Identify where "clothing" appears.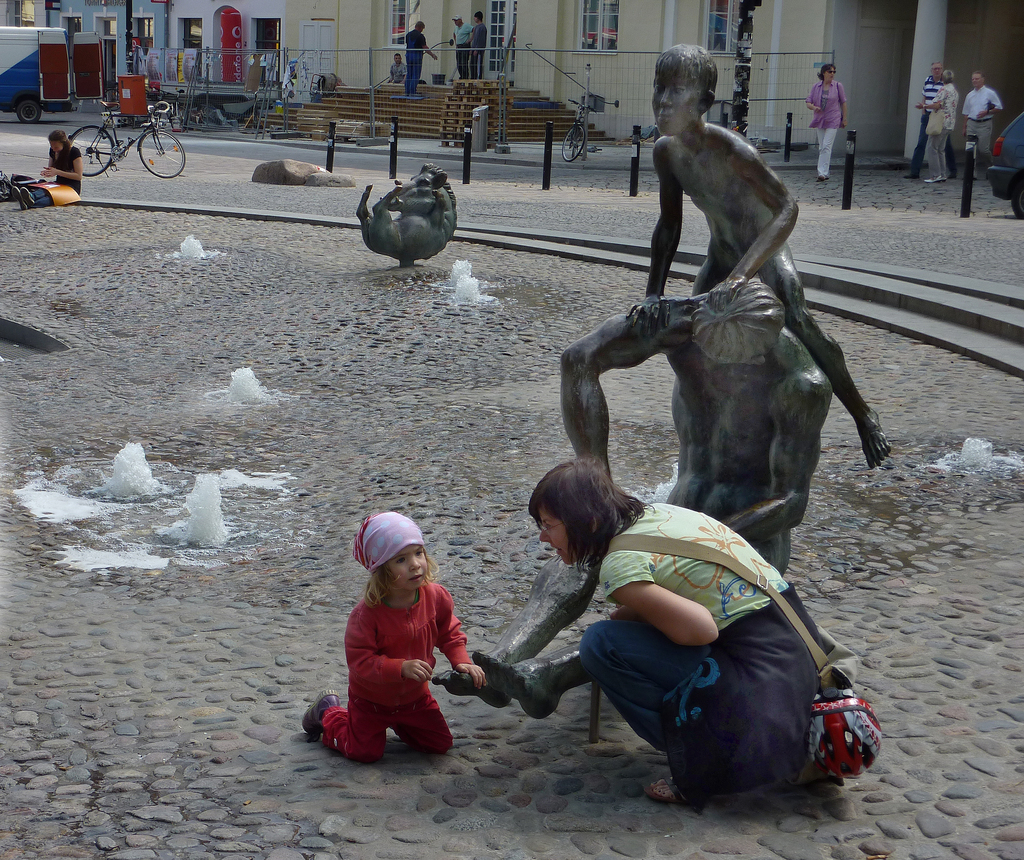
Appears at <box>964,90,1001,170</box>.
